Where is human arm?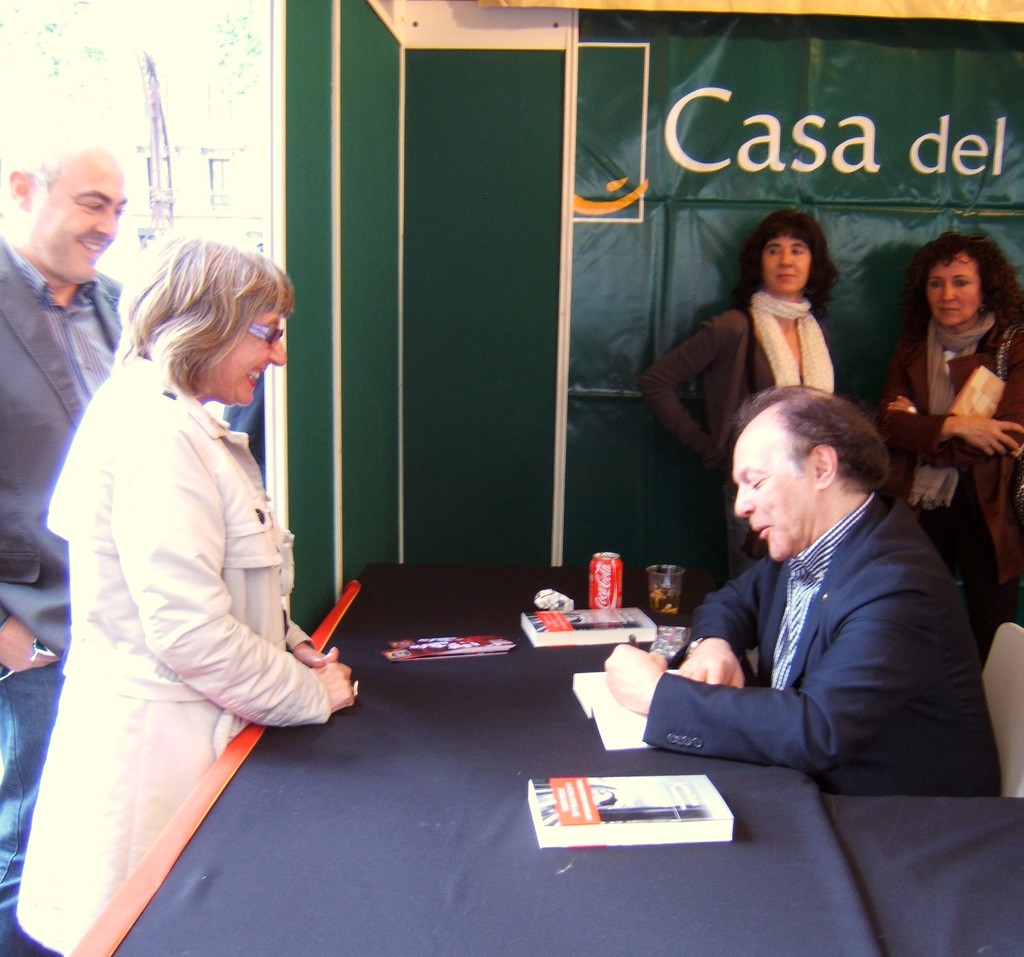
bbox=(680, 556, 764, 688).
